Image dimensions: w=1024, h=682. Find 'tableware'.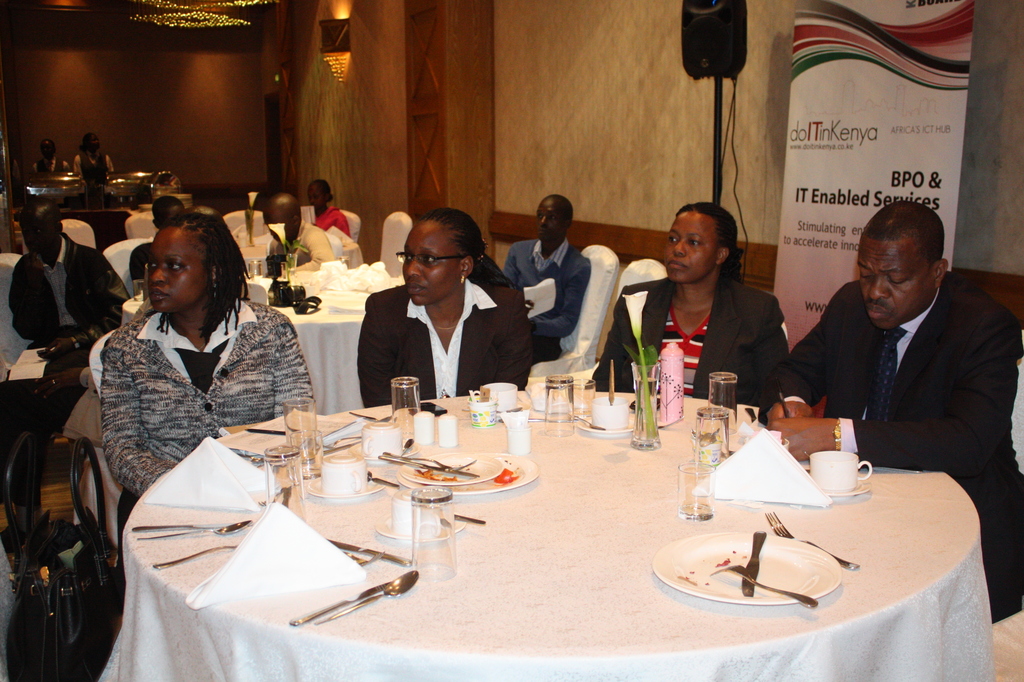
detection(694, 430, 723, 459).
